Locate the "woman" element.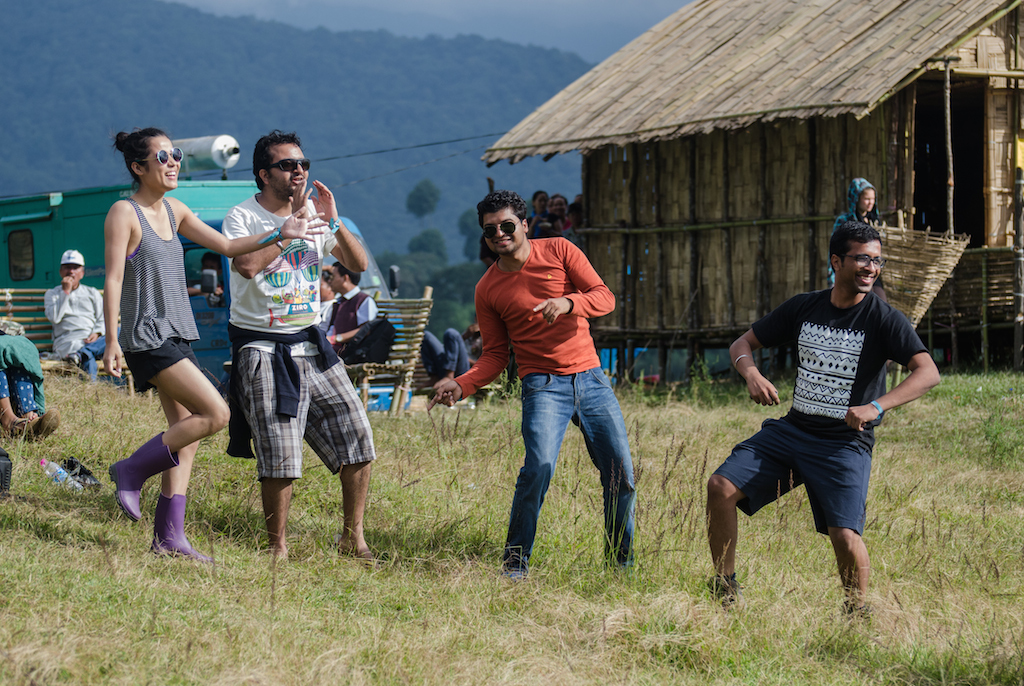
Element bbox: 156 148 342 559.
